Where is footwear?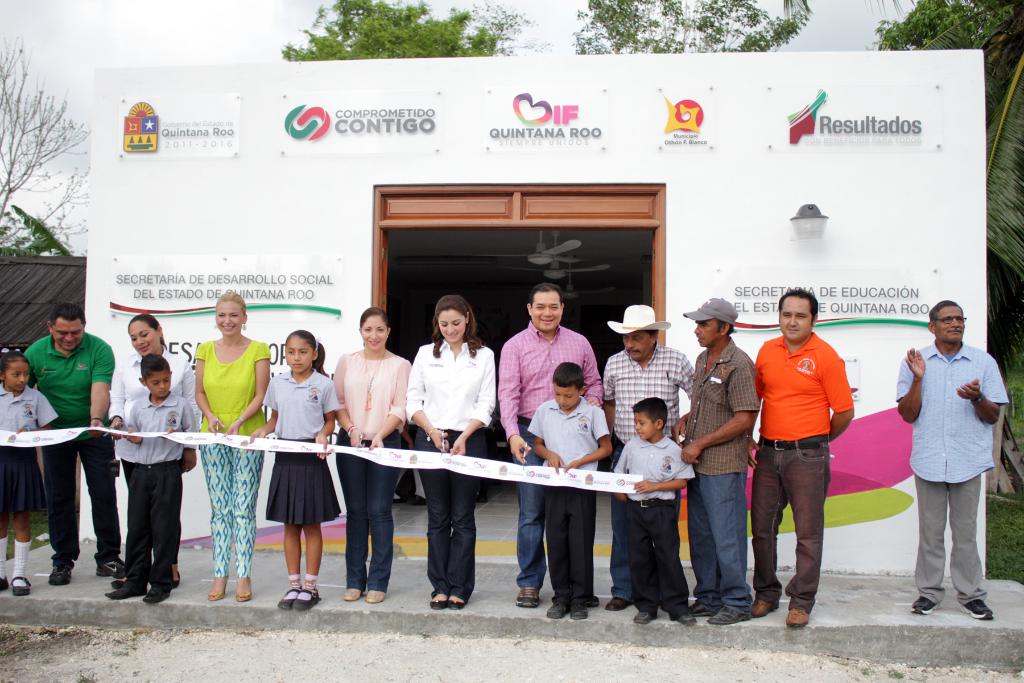
crop(692, 597, 718, 613).
